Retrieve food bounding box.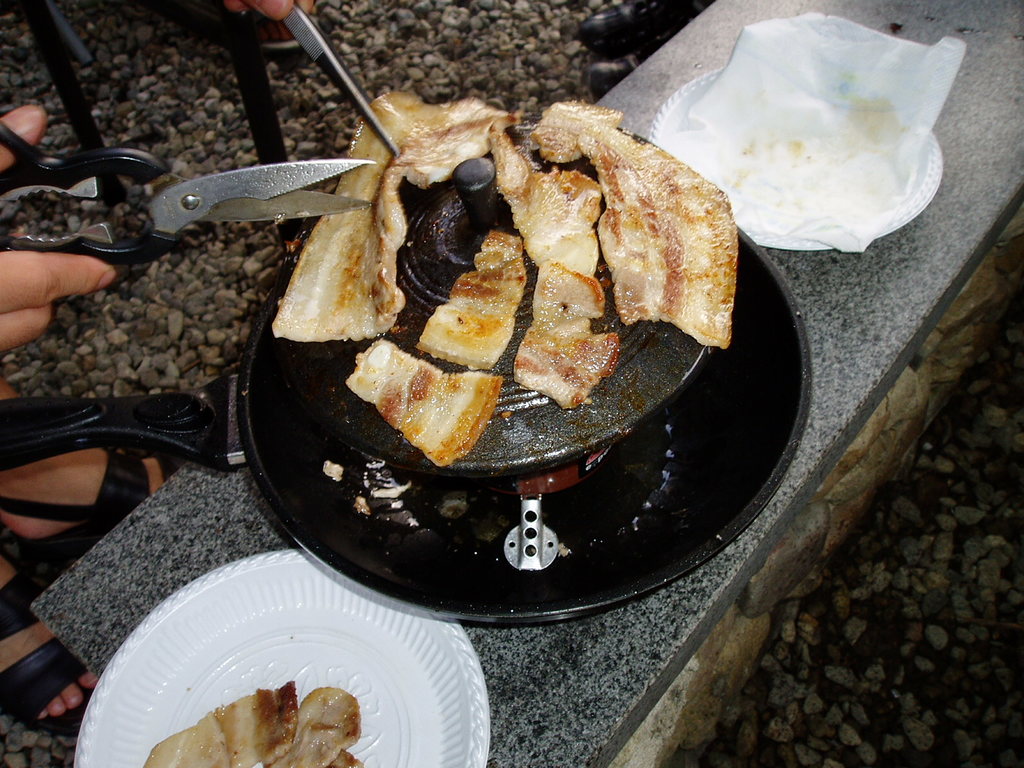
Bounding box: bbox=[133, 667, 370, 767].
